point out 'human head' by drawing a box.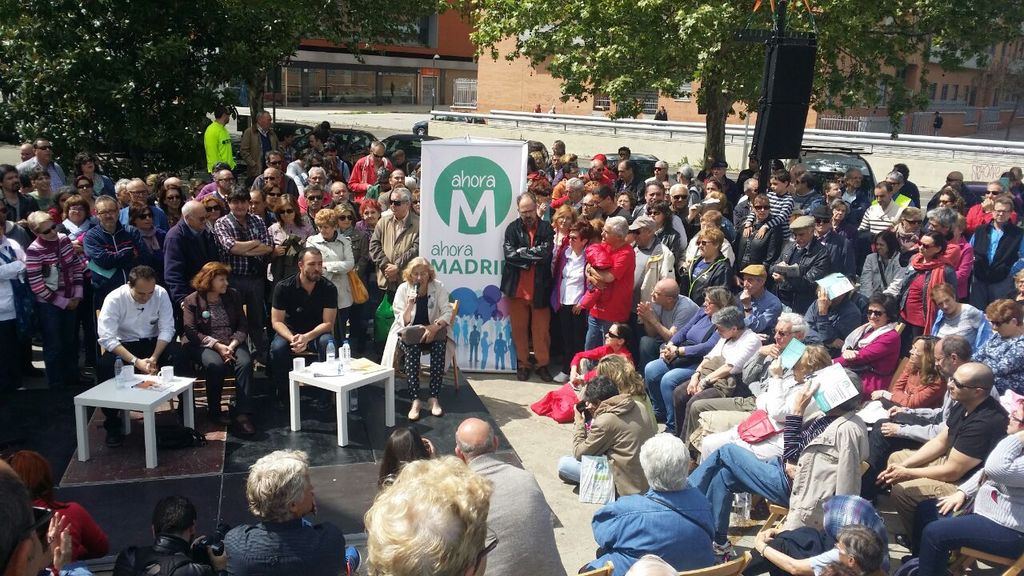
rect(933, 330, 967, 379).
